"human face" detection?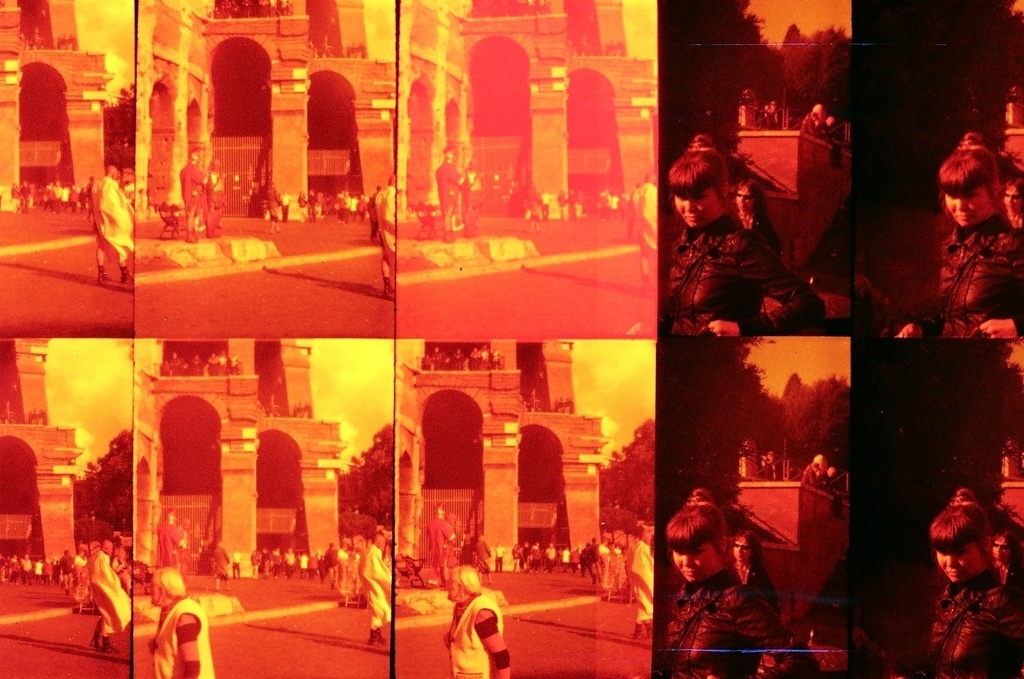
{"x1": 676, "y1": 186, "x2": 725, "y2": 228}
